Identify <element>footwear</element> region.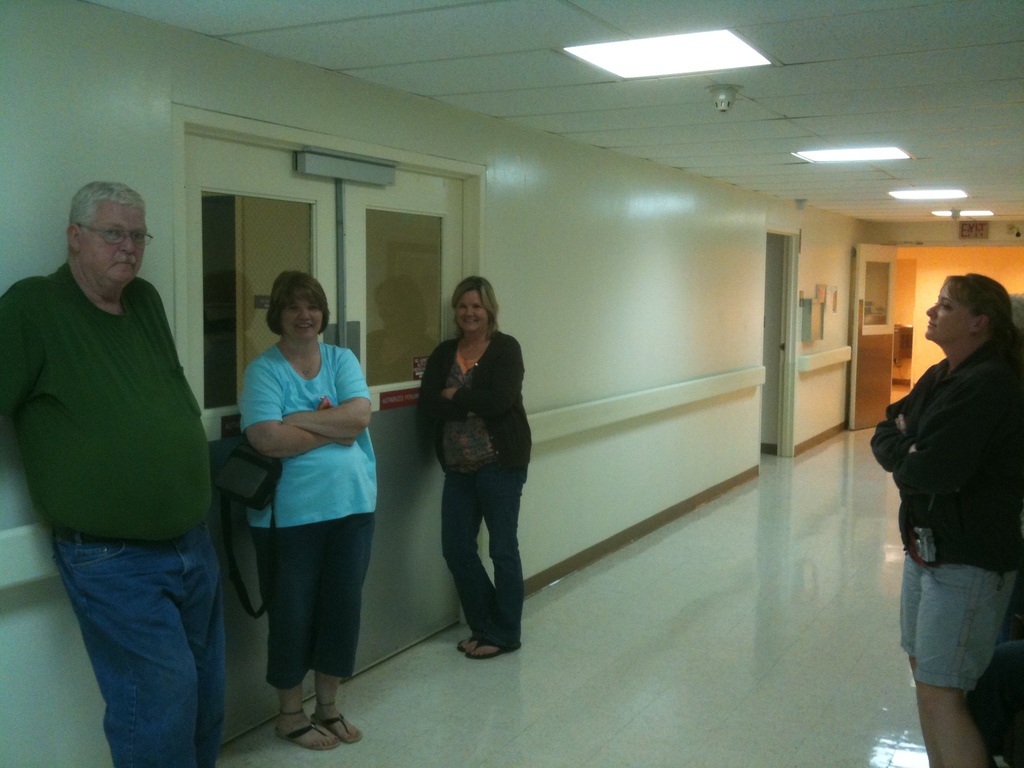
Region: 240/650/358/755.
